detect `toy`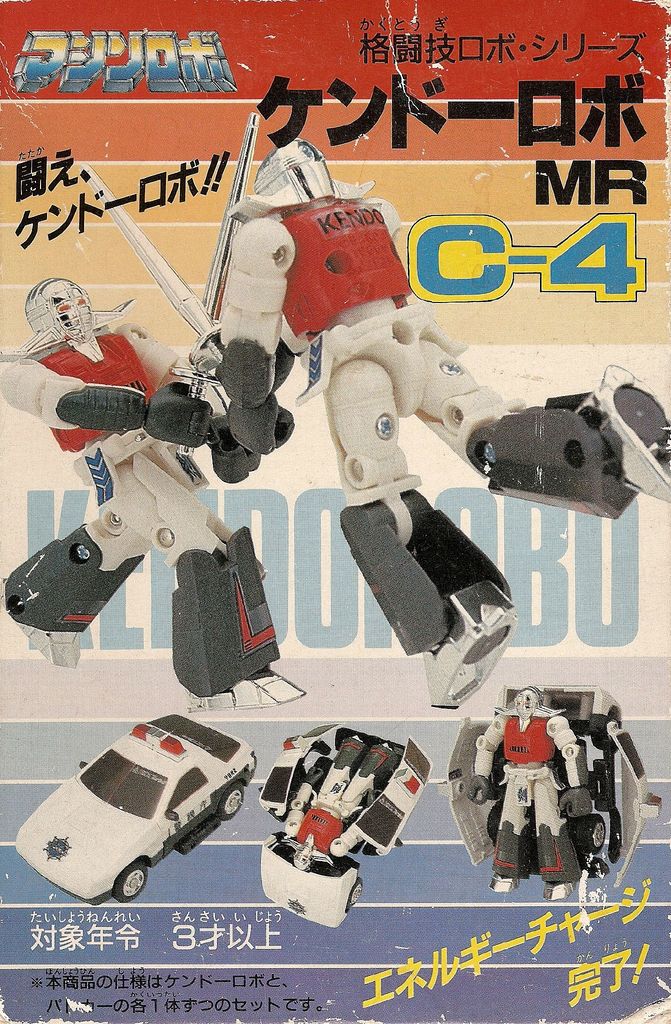
crop(0, 703, 264, 913)
